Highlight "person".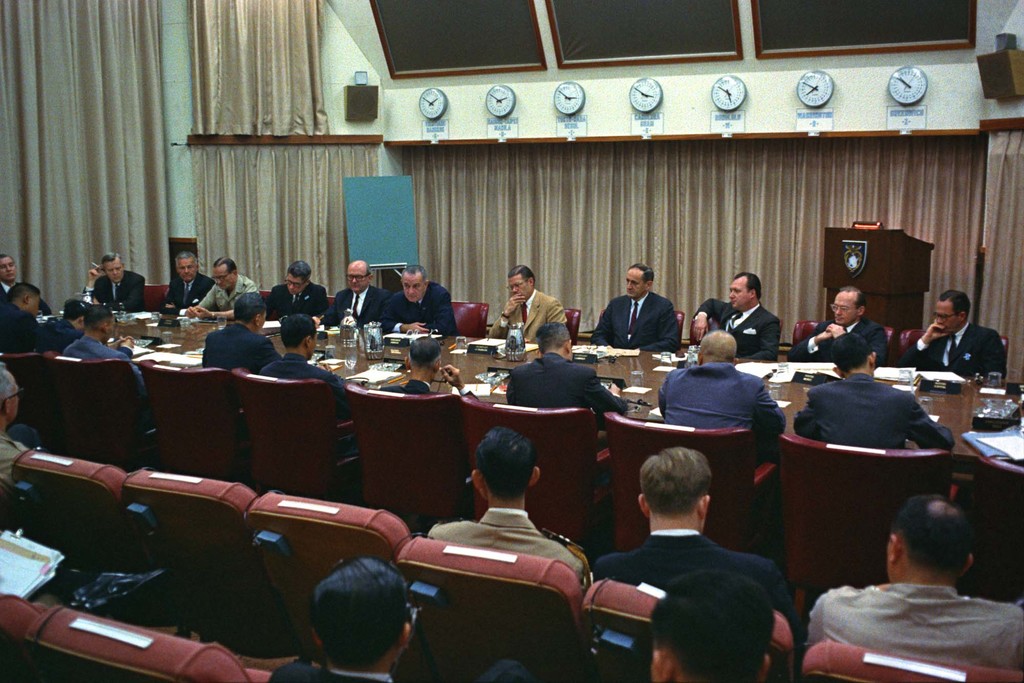
Highlighted region: bbox=(182, 255, 261, 319).
